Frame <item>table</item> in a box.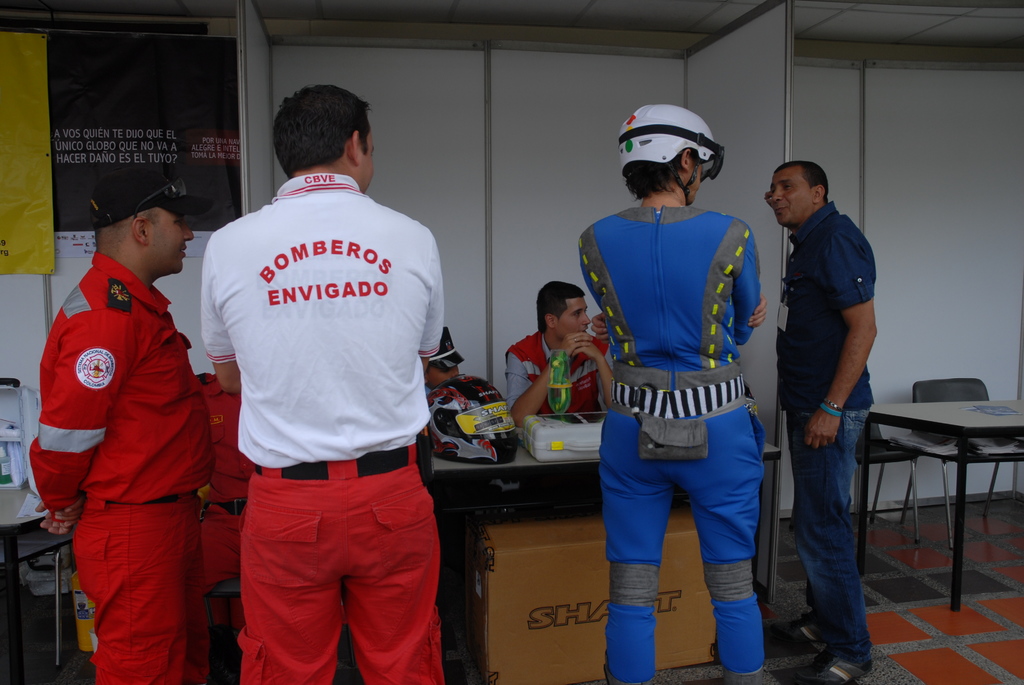
pyautogui.locateOnScreen(867, 357, 1016, 613).
